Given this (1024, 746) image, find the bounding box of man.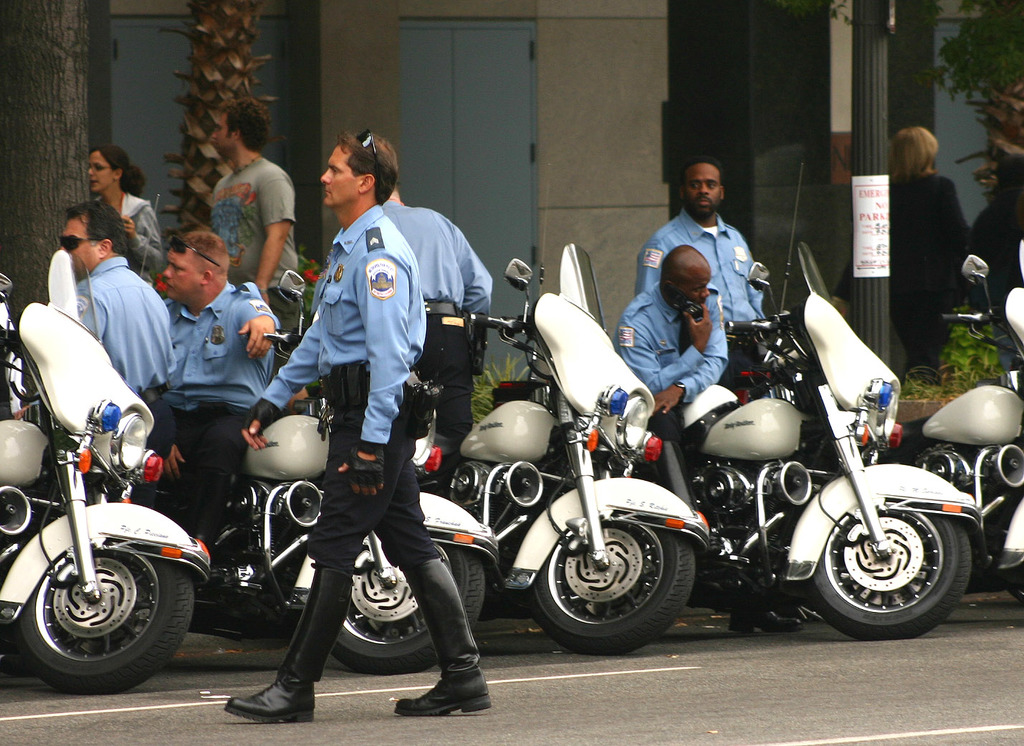
box=[198, 97, 313, 335].
